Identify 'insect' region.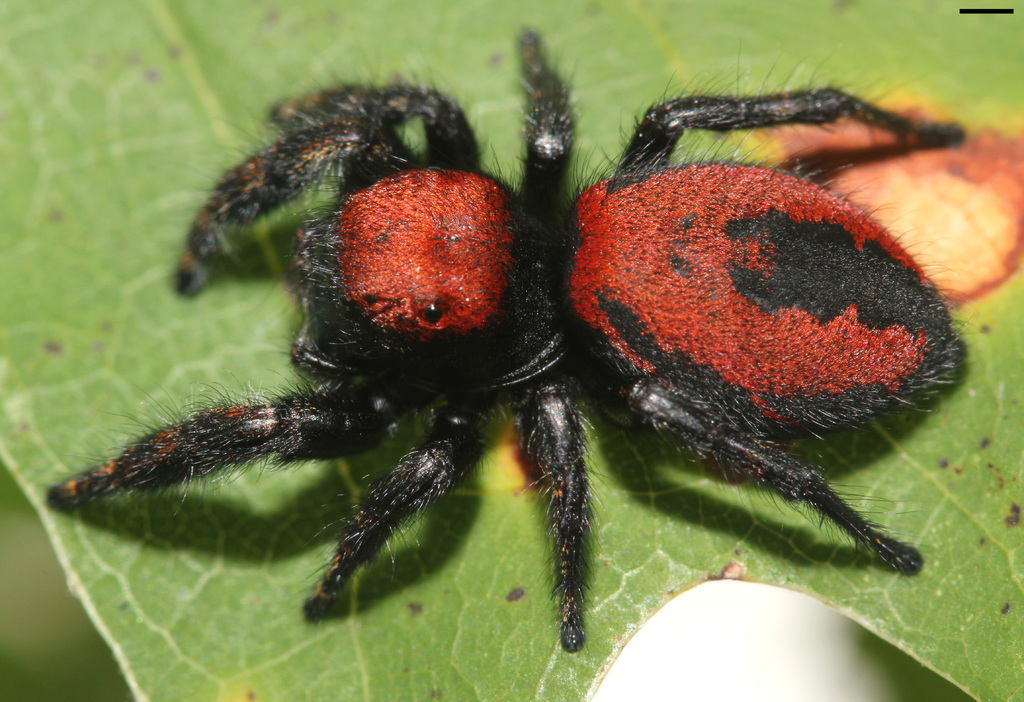
Region: box=[33, 24, 969, 655].
